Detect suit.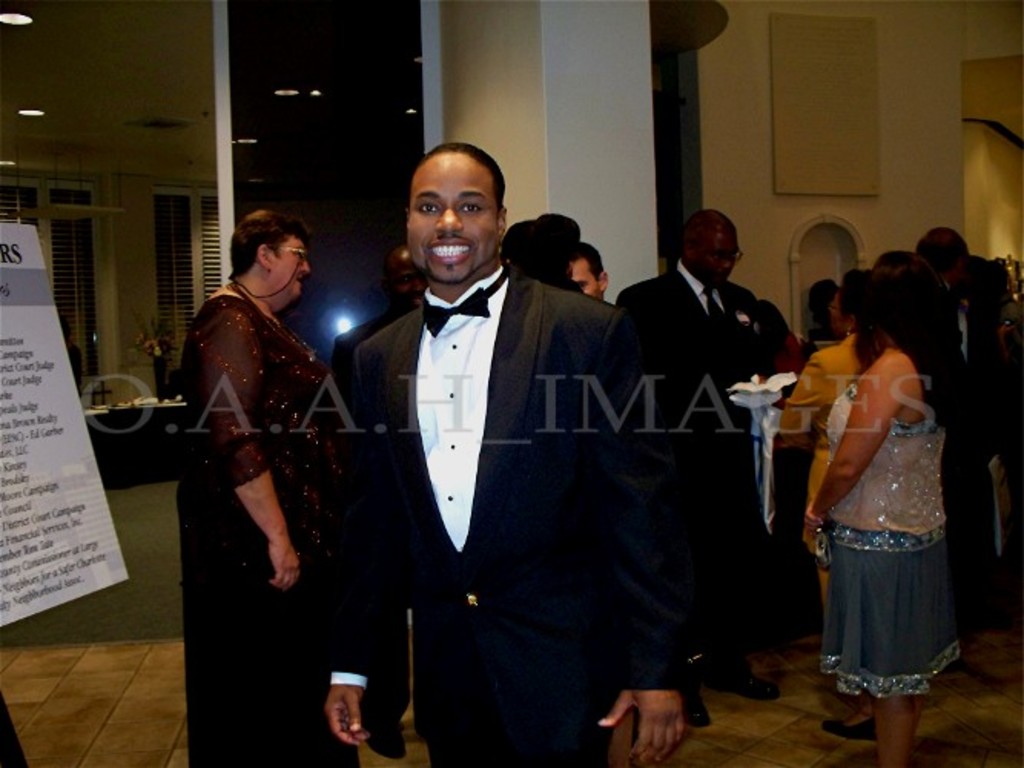
Detected at [left=327, top=266, right=699, bottom=765].
